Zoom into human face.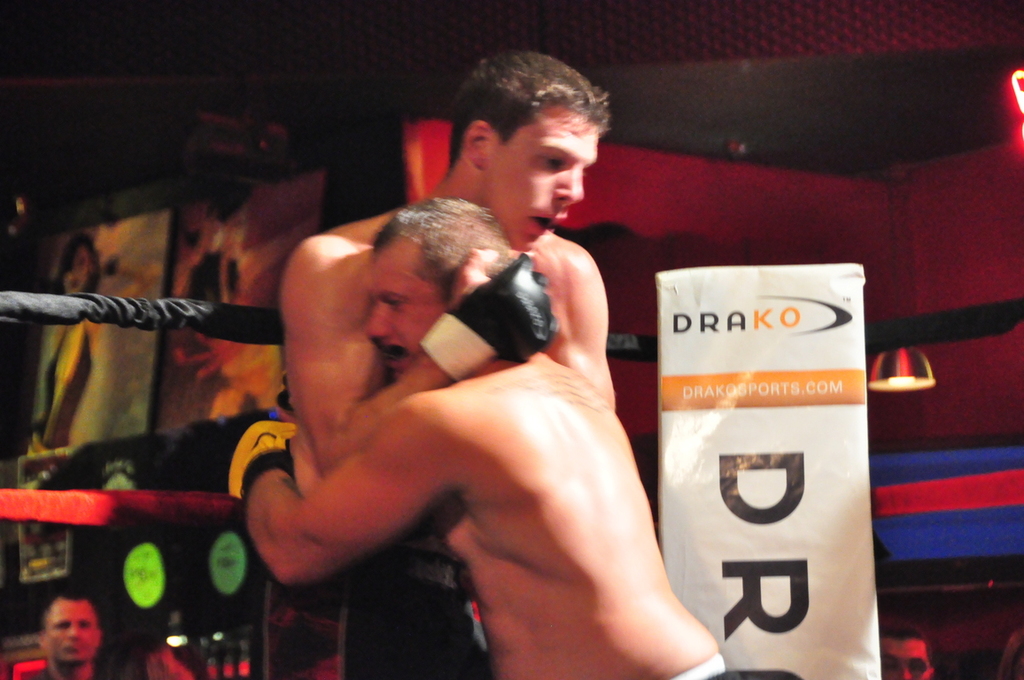
Zoom target: x1=489, y1=121, x2=587, y2=253.
